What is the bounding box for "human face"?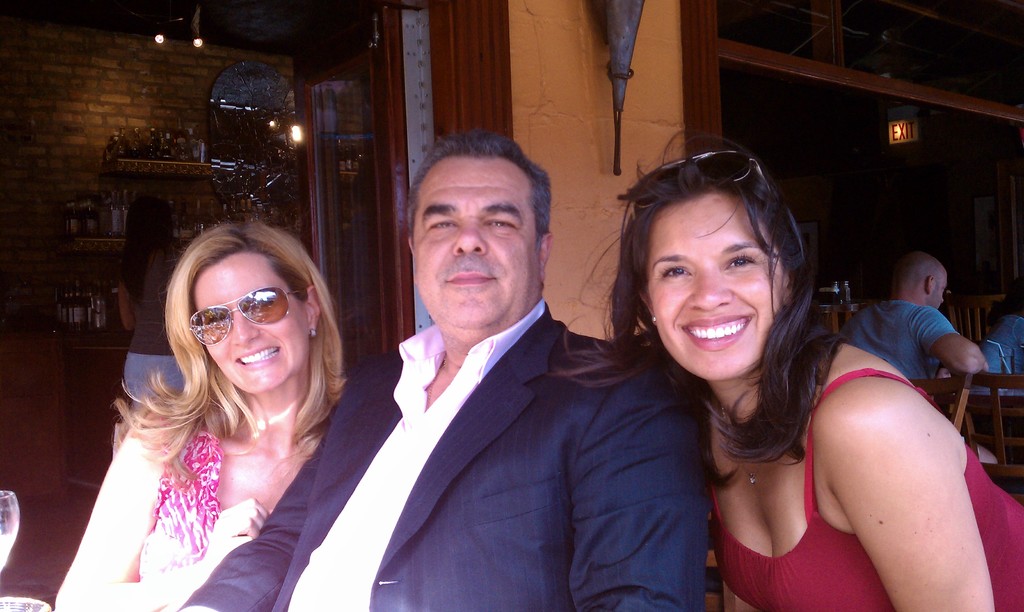
left=191, top=254, right=307, bottom=392.
